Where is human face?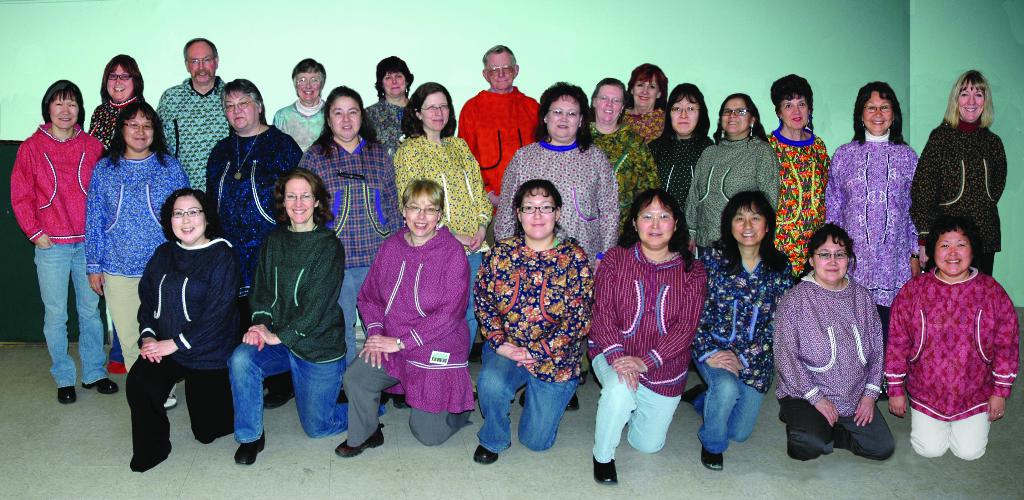
select_region(550, 94, 582, 140).
